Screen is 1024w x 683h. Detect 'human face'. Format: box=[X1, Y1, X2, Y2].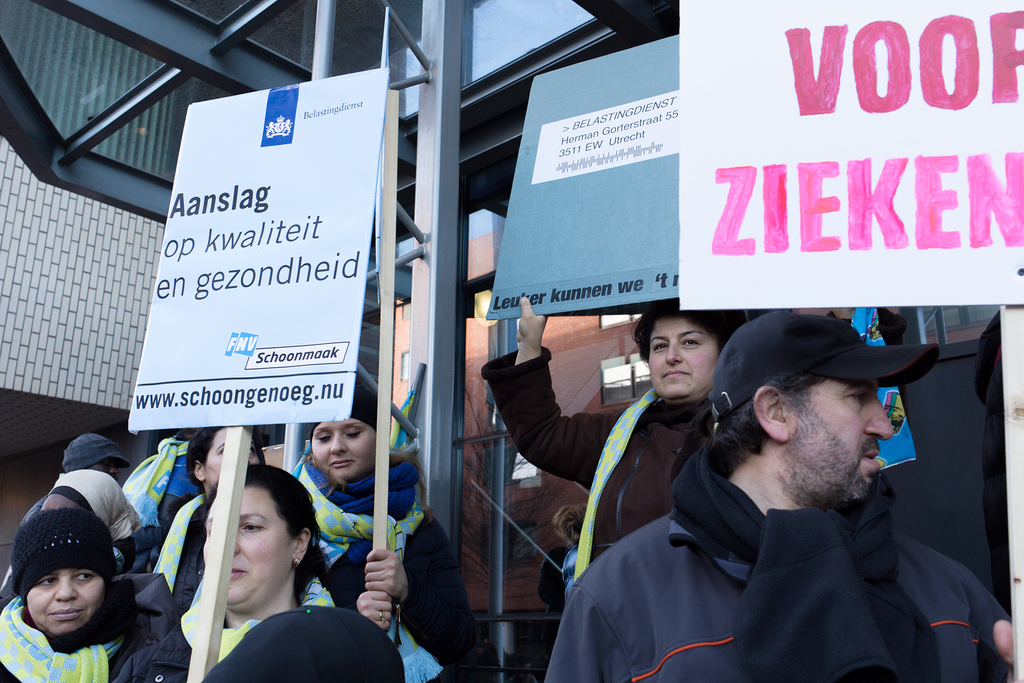
box=[28, 572, 104, 637].
